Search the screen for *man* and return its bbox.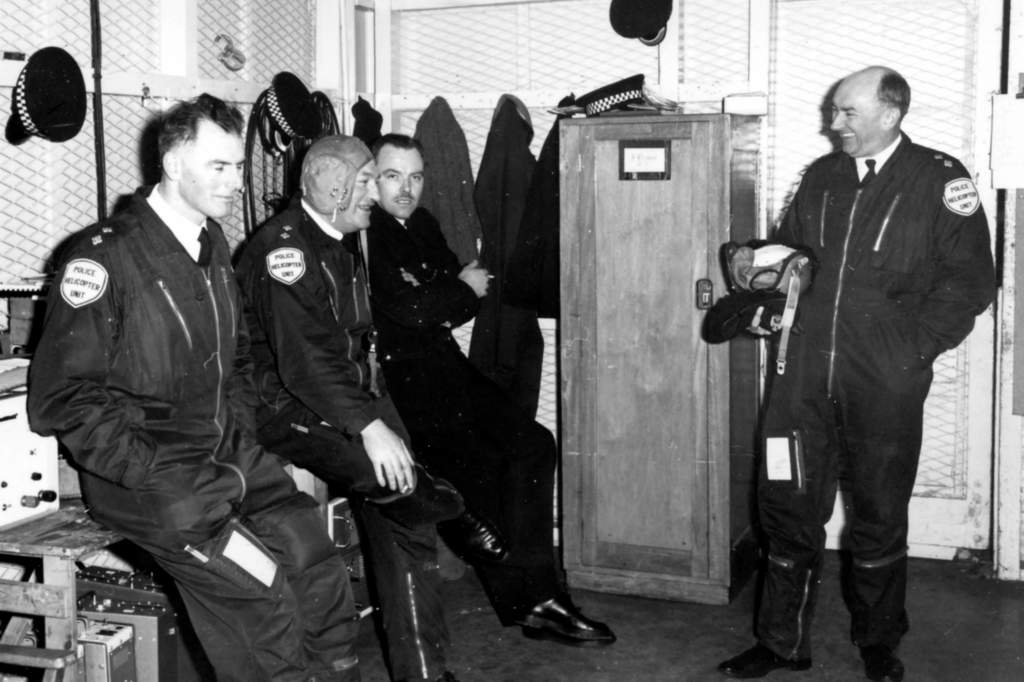
Found: [369,134,622,651].
